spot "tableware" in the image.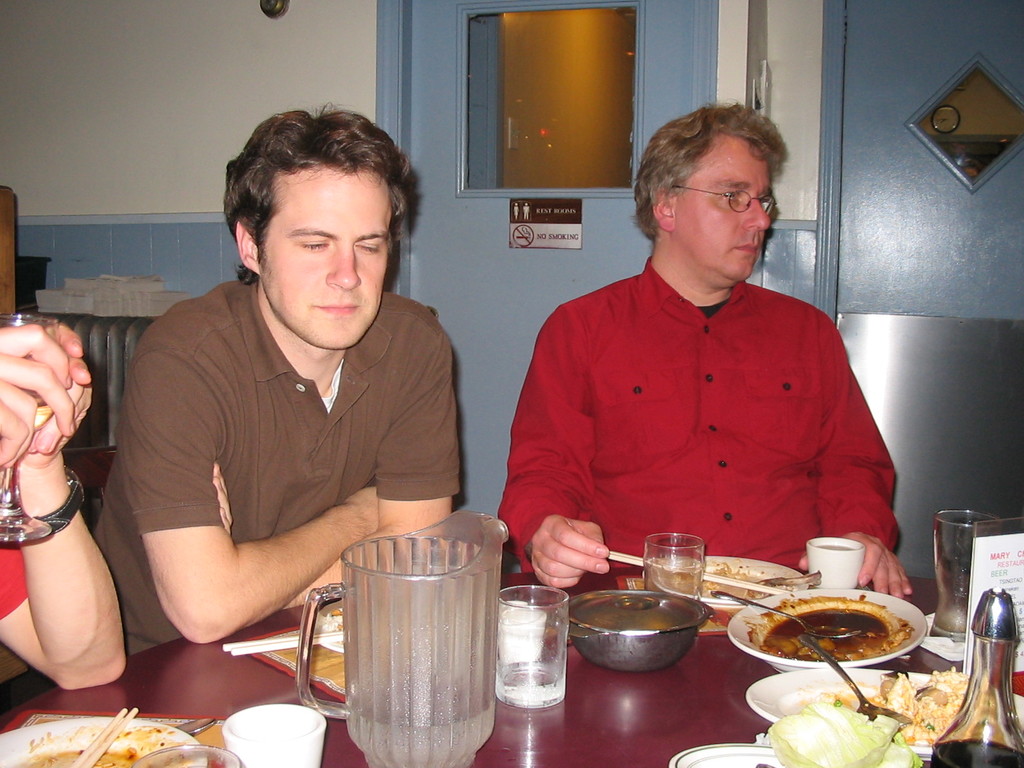
"tableware" found at pyautogui.locateOnScreen(569, 591, 712, 674).
